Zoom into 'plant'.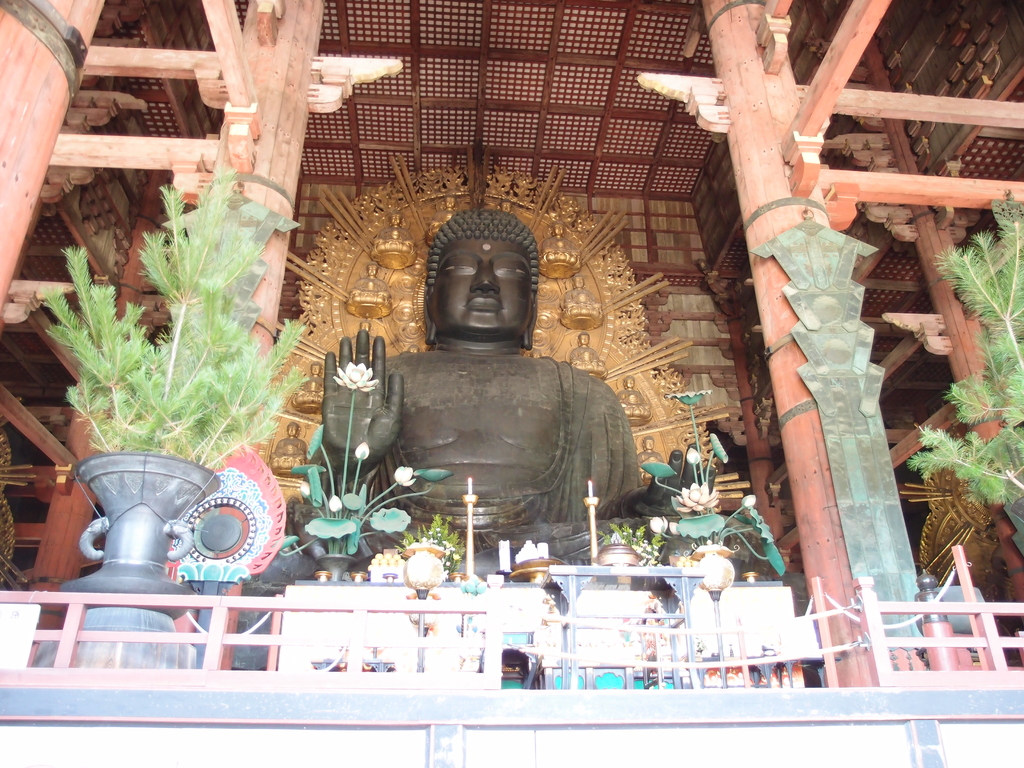
Zoom target: box=[909, 192, 1023, 556].
